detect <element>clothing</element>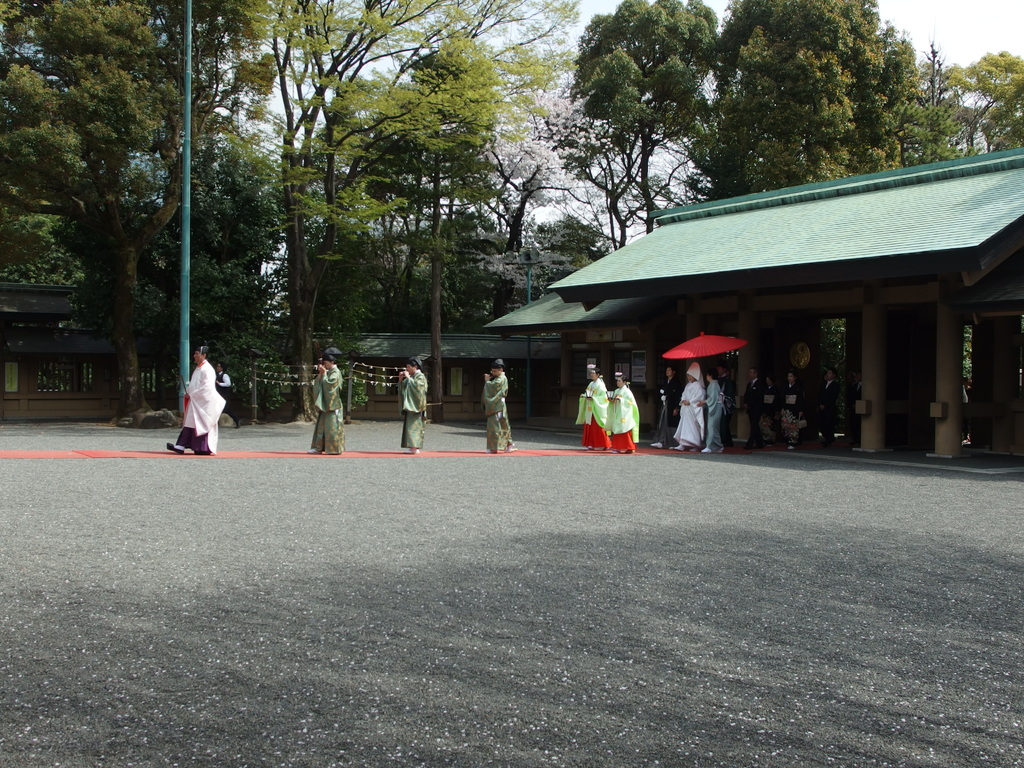
781,380,799,444
